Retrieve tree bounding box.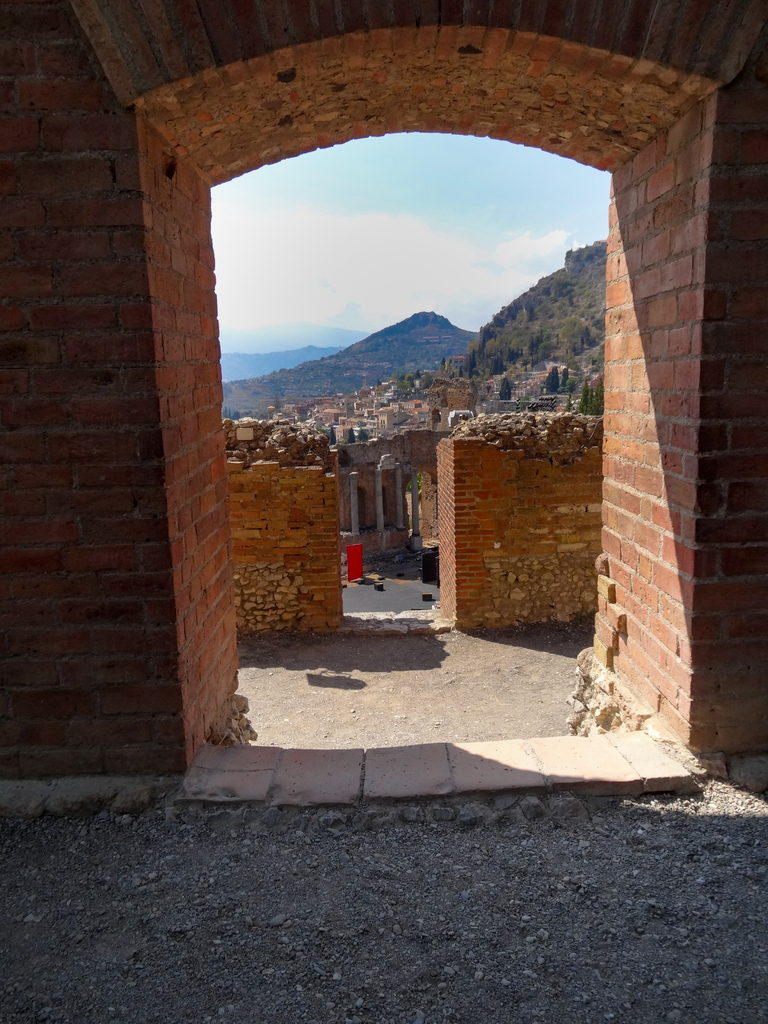
Bounding box: l=570, t=376, r=605, b=415.
